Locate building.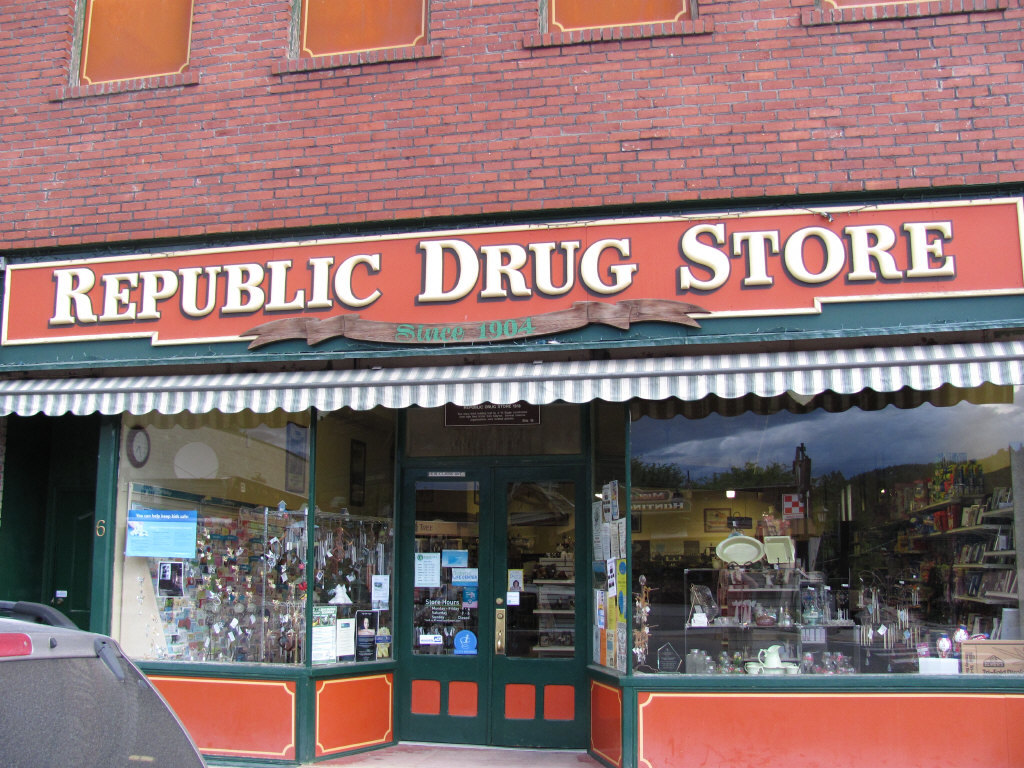
Bounding box: [left=0, top=0, right=1023, bottom=767].
